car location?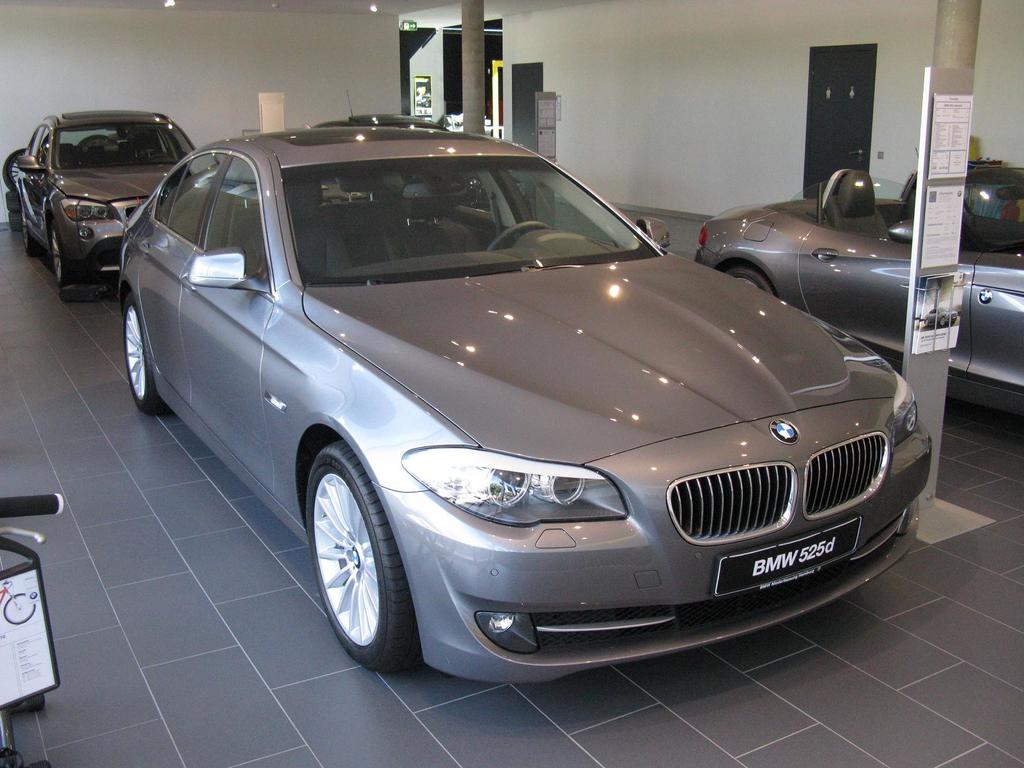
left=701, top=163, right=1023, bottom=435
